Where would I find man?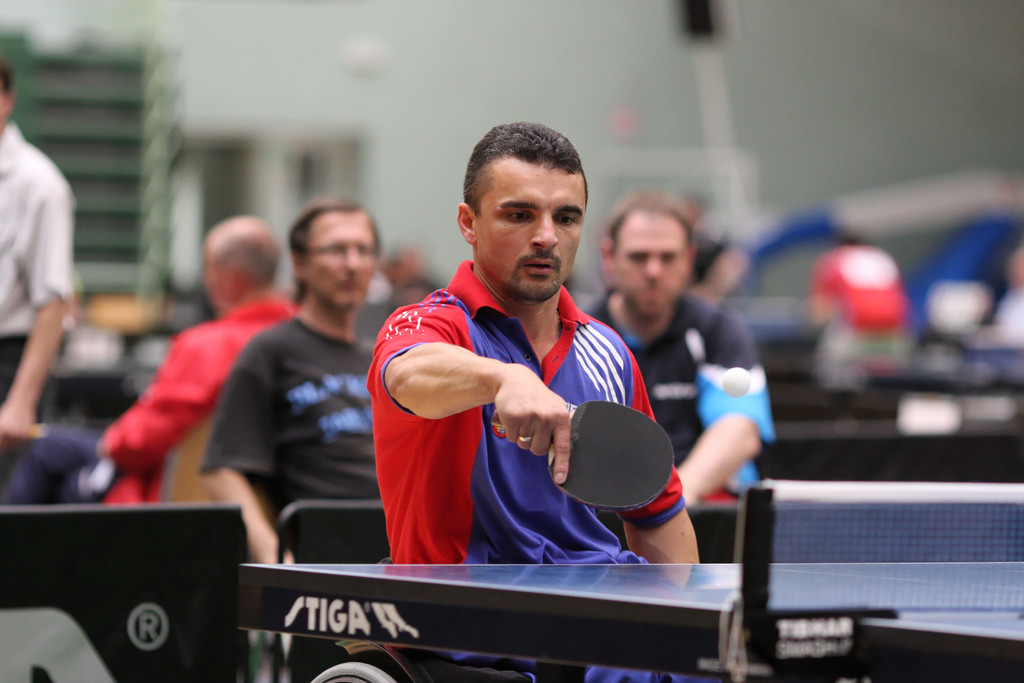
At select_region(0, 58, 77, 499).
